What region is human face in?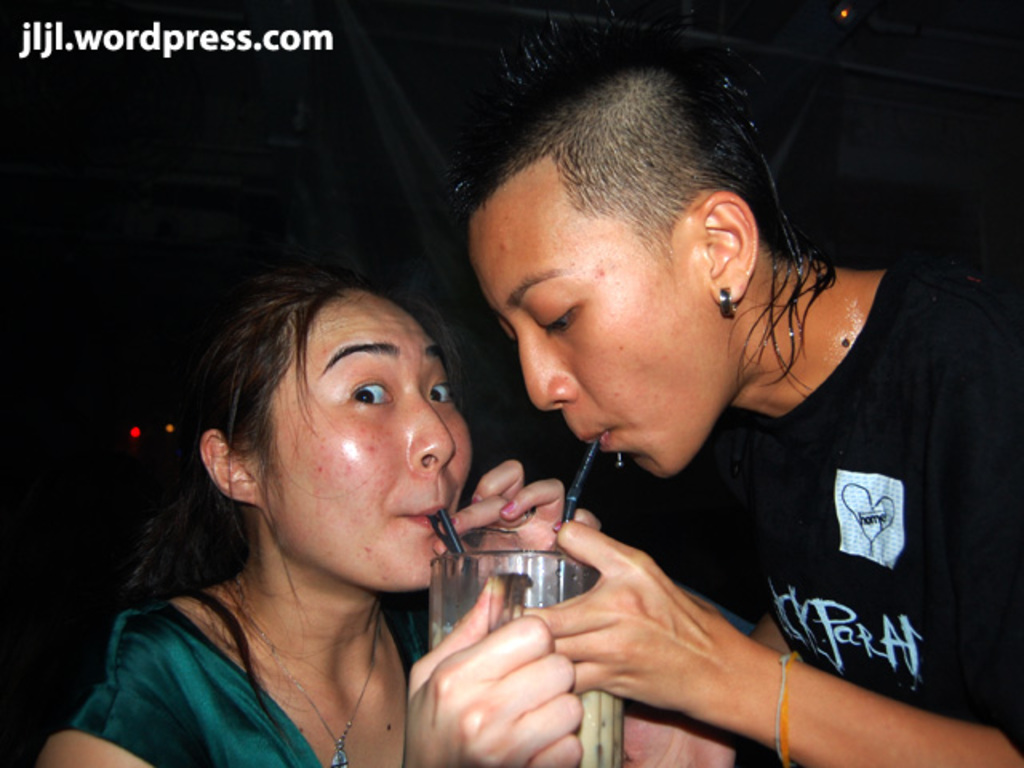
<box>258,288,477,590</box>.
